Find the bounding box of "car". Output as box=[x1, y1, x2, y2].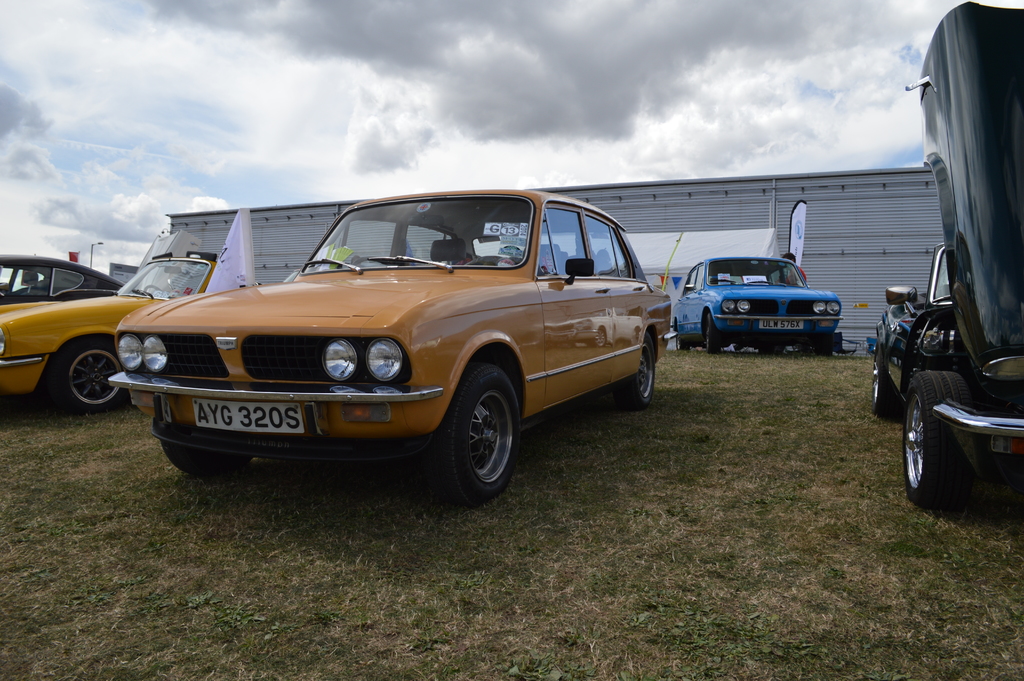
box=[103, 190, 674, 500].
